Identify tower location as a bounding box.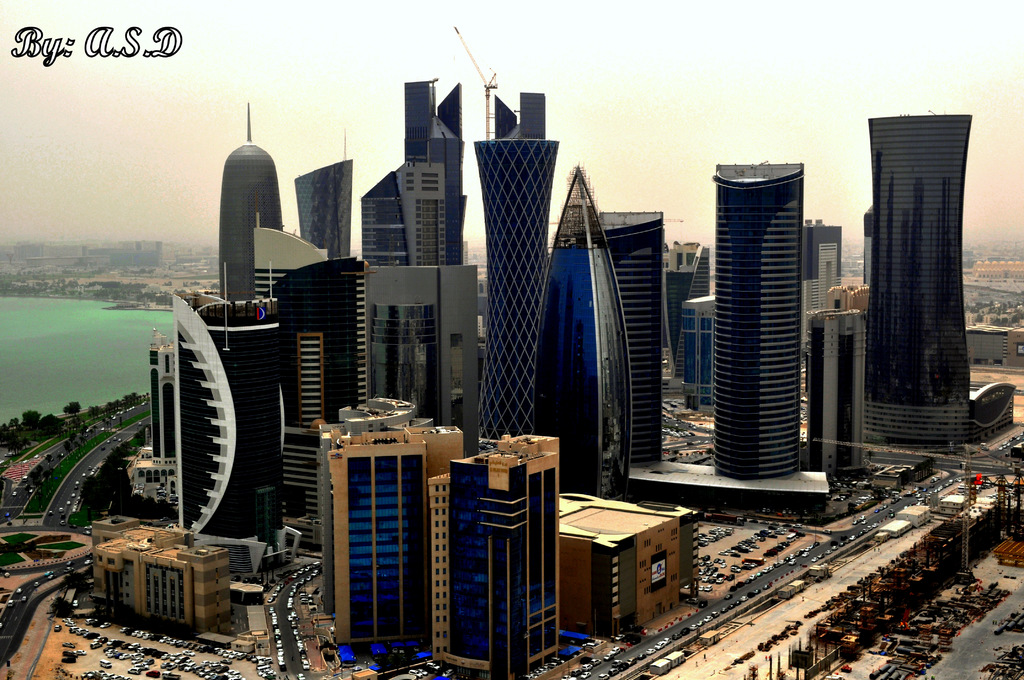
<region>370, 257, 475, 425</region>.
